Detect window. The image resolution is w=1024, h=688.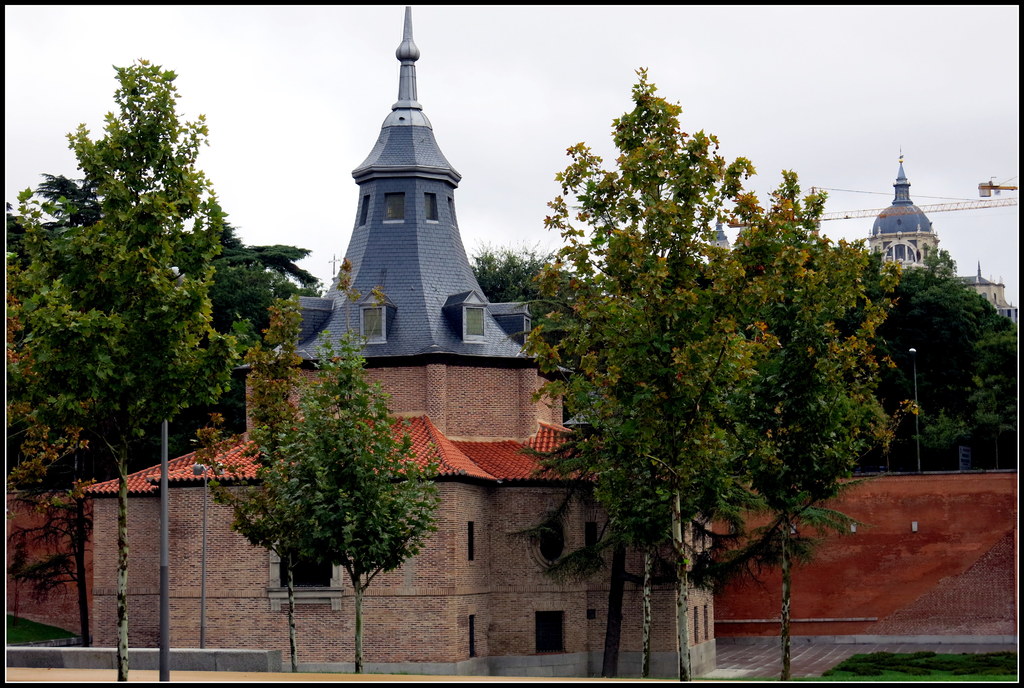
{"left": 424, "top": 192, "right": 436, "bottom": 222}.
